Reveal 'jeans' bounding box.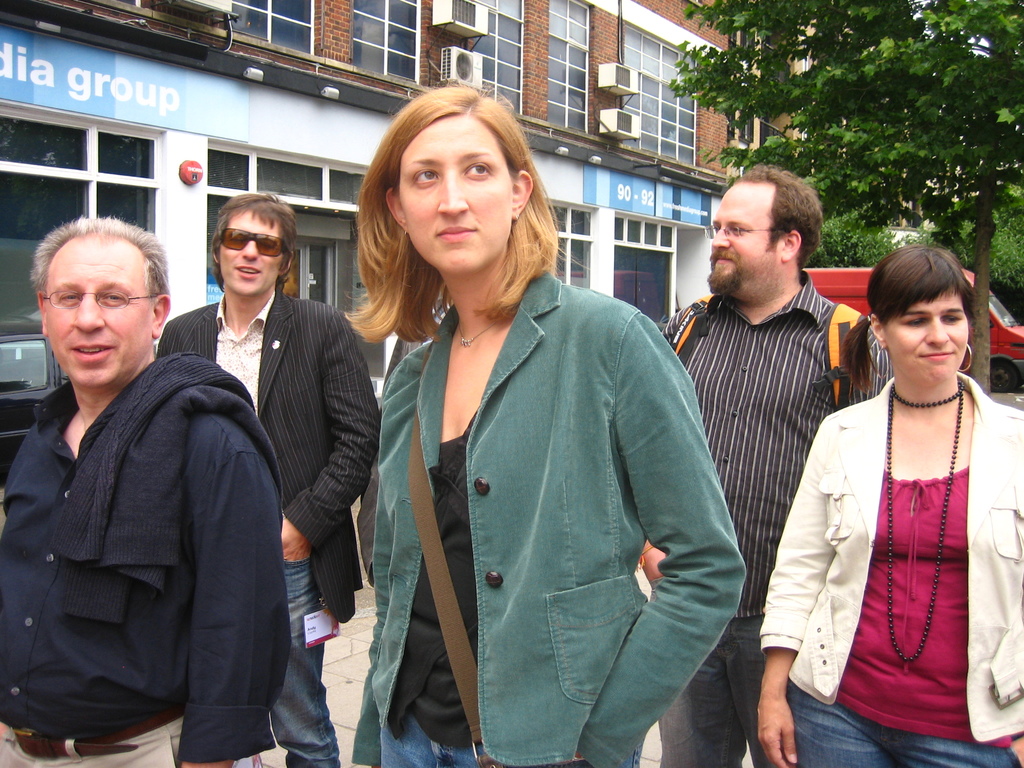
Revealed: [343, 275, 751, 766].
